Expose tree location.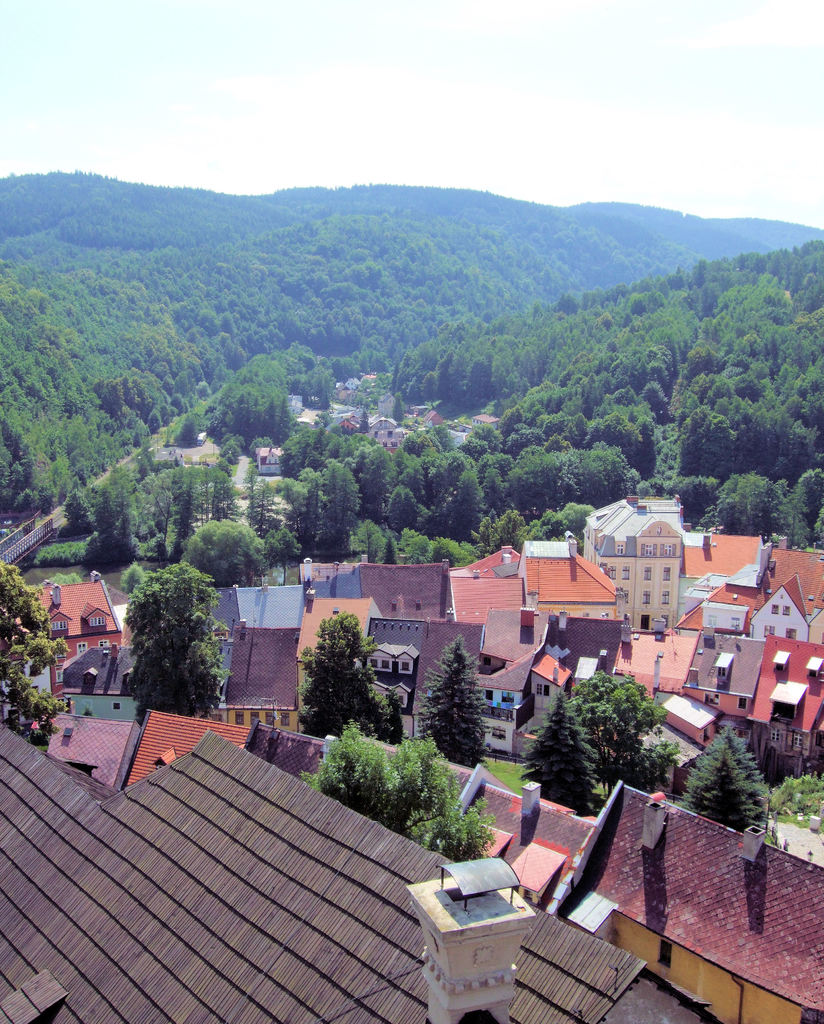
Exposed at 0,557,69,745.
